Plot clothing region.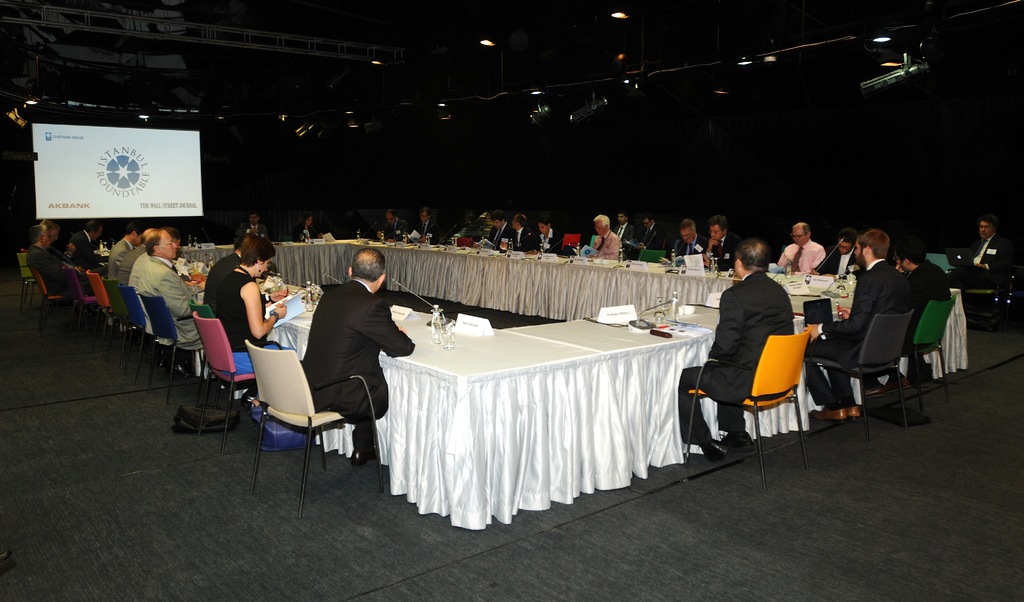
Plotted at <bbox>707, 234, 748, 266</bbox>.
